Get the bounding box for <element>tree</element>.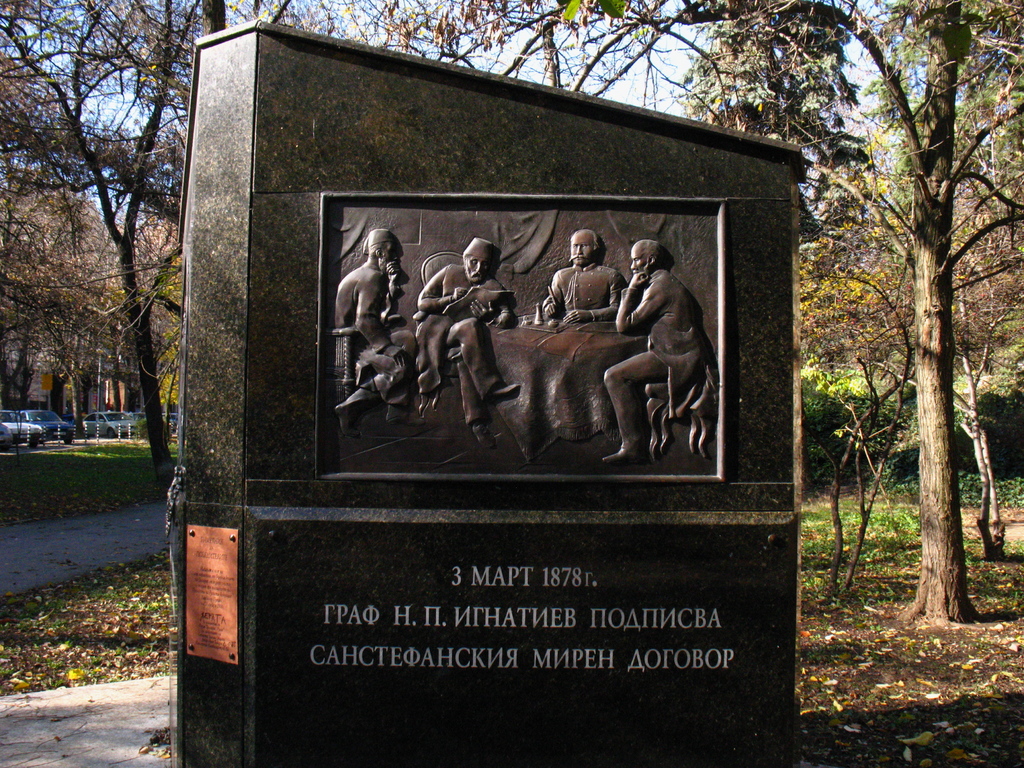
0, 1, 563, 487.
